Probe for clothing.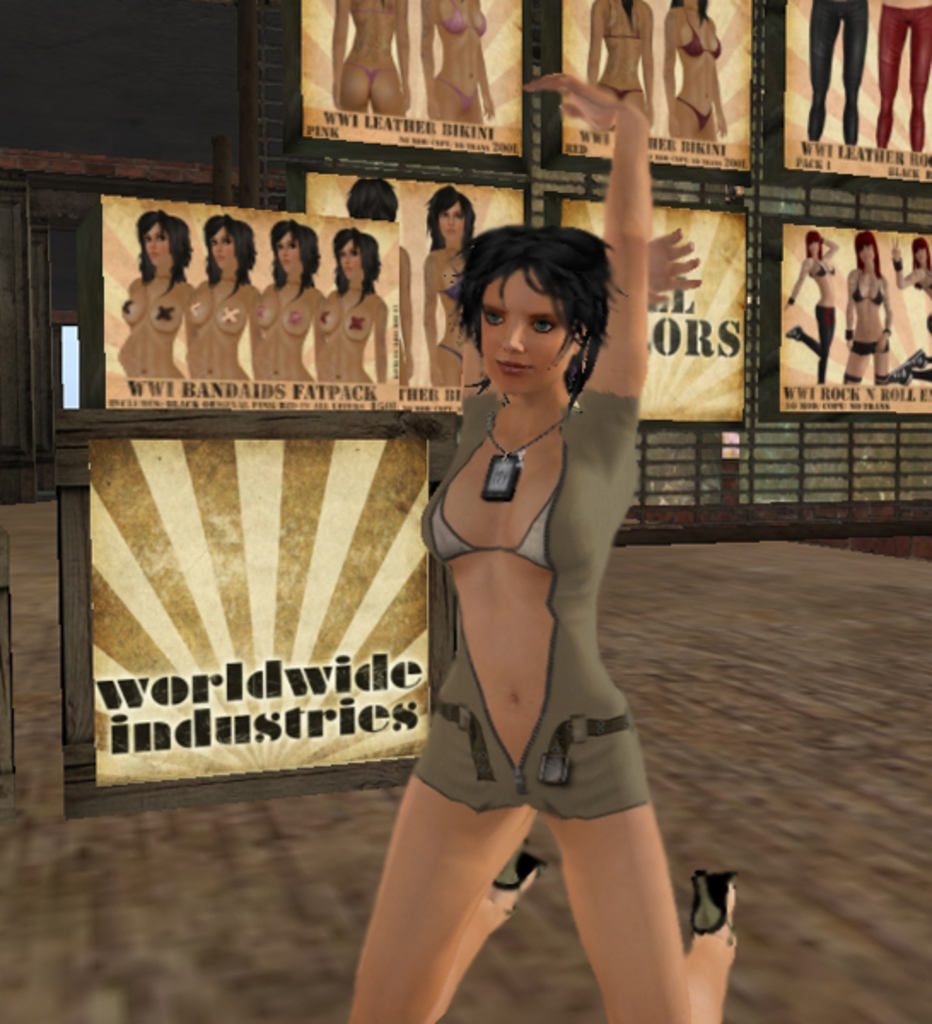
Probe result: <region>430, 0, 485, 38</region>.
